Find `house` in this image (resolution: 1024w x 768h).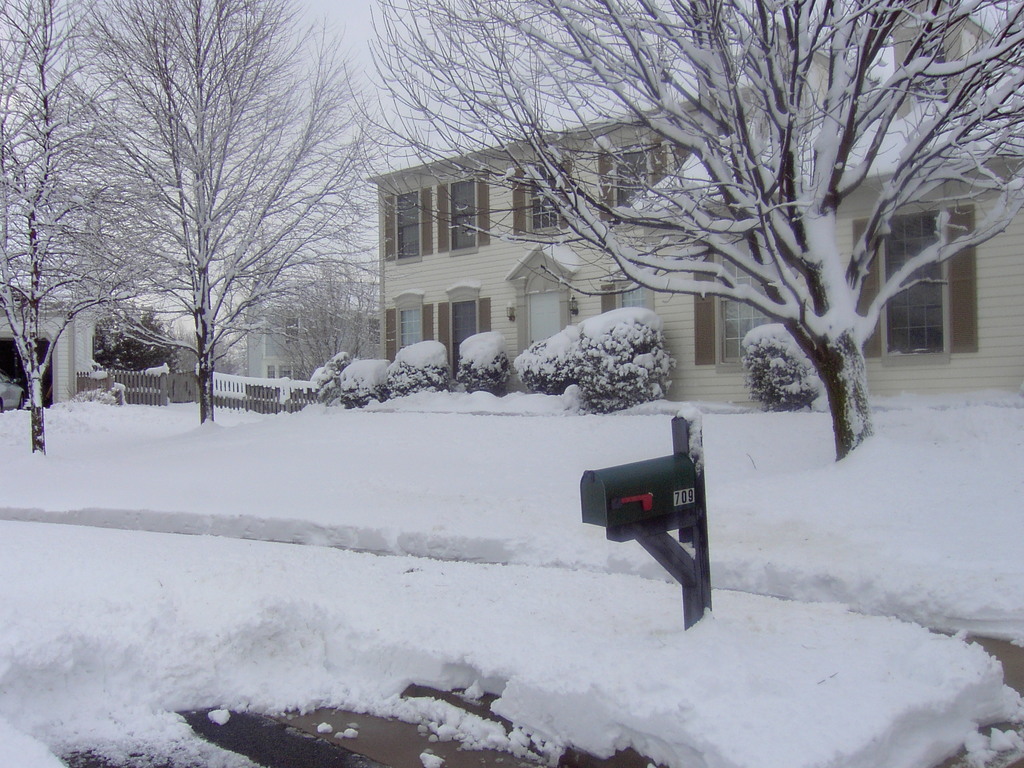
(243, 282, 378, 384).
